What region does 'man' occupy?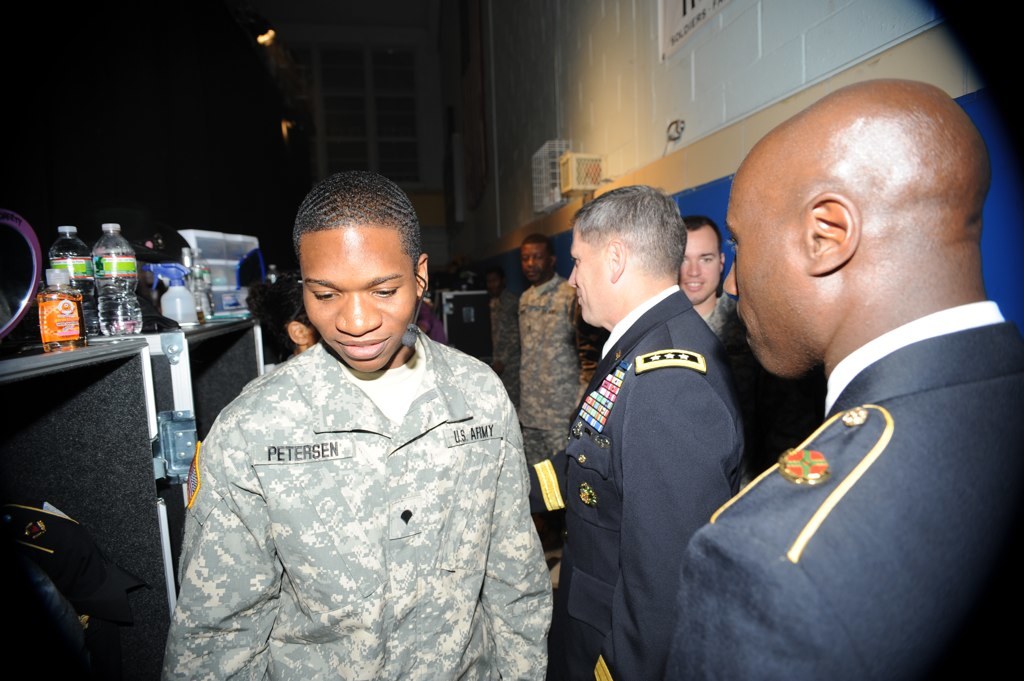
{"x1": 512, "y1": 235, "x2": 598, "y2": 467}.
